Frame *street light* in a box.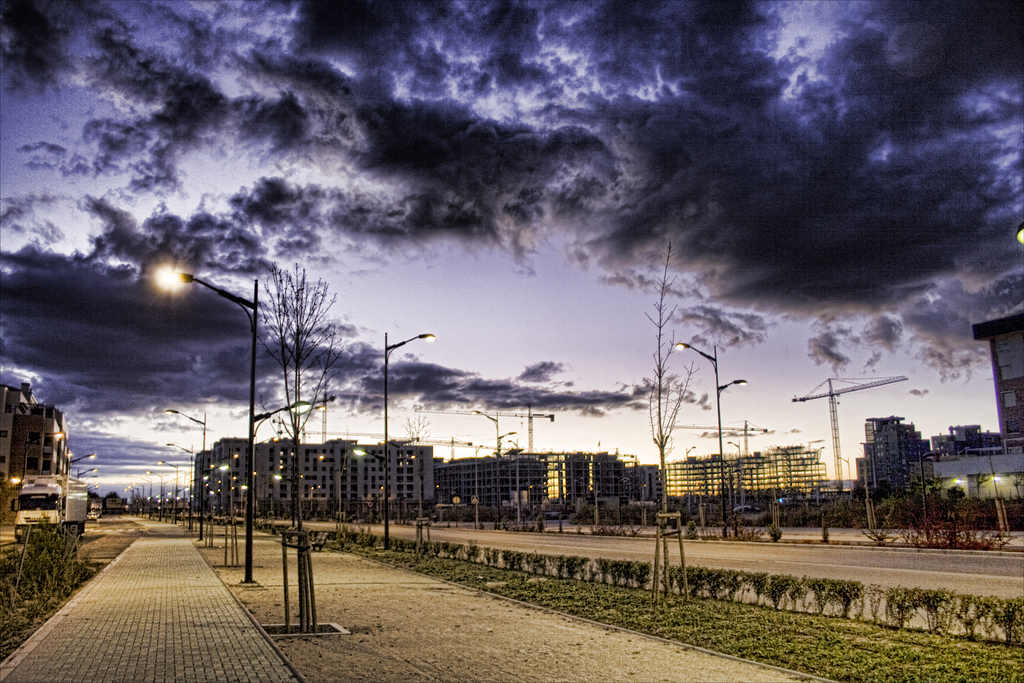
Rect(467, 403, 517, 529).
